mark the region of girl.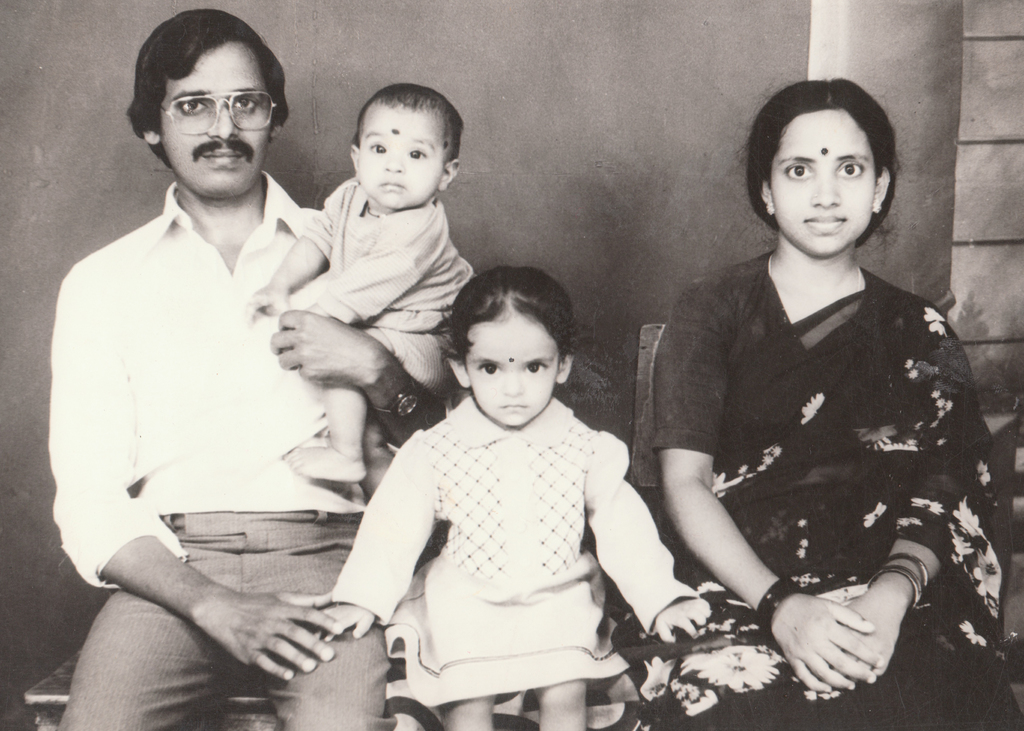
Region: pyautogui.locateOnScreen(653, 79, 1023, 730).
